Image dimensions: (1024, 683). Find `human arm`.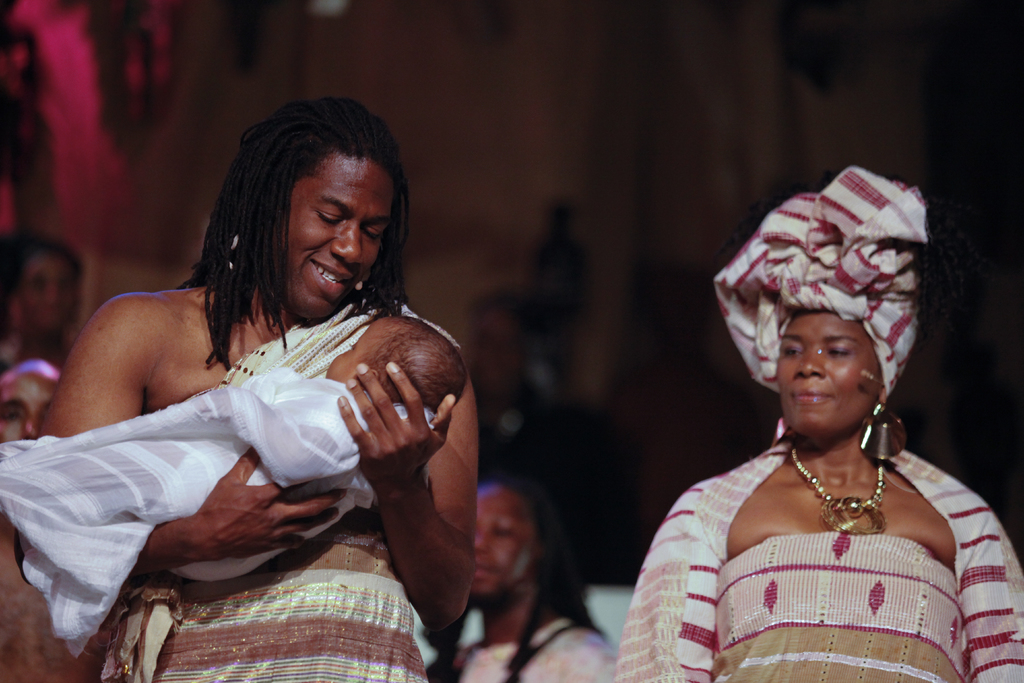
(318,320,492,677).
